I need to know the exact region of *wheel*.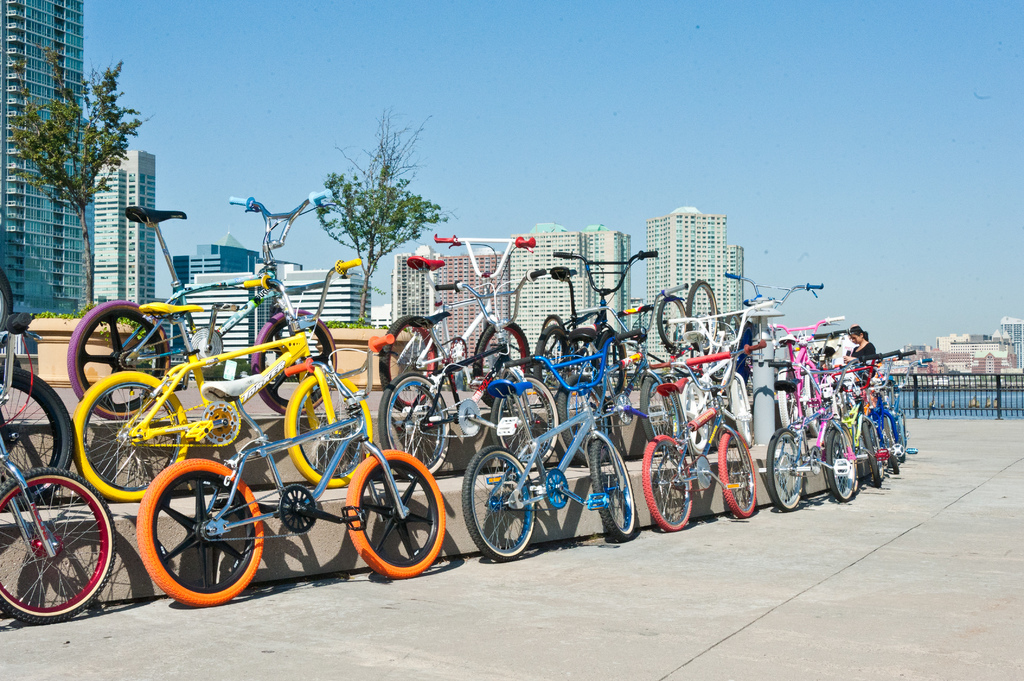
Region: <bbox>0, 364, 74, 511</bbox>.
